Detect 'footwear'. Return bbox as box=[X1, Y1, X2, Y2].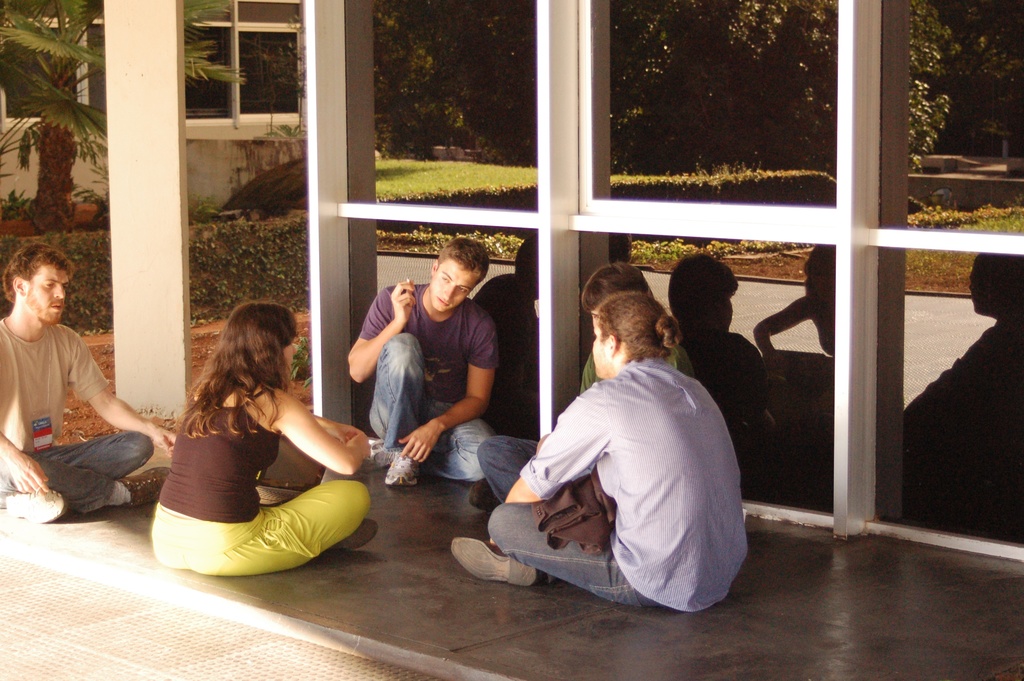
box=[332, 506, 379, 549].
